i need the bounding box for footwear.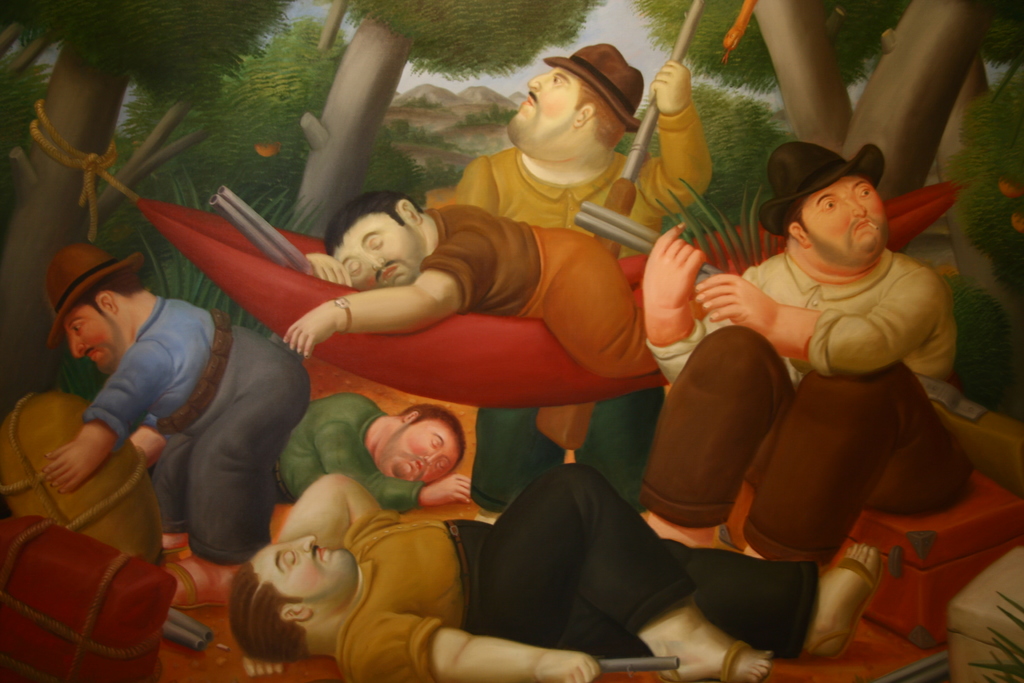
Here it is: 156,555,241,607.
